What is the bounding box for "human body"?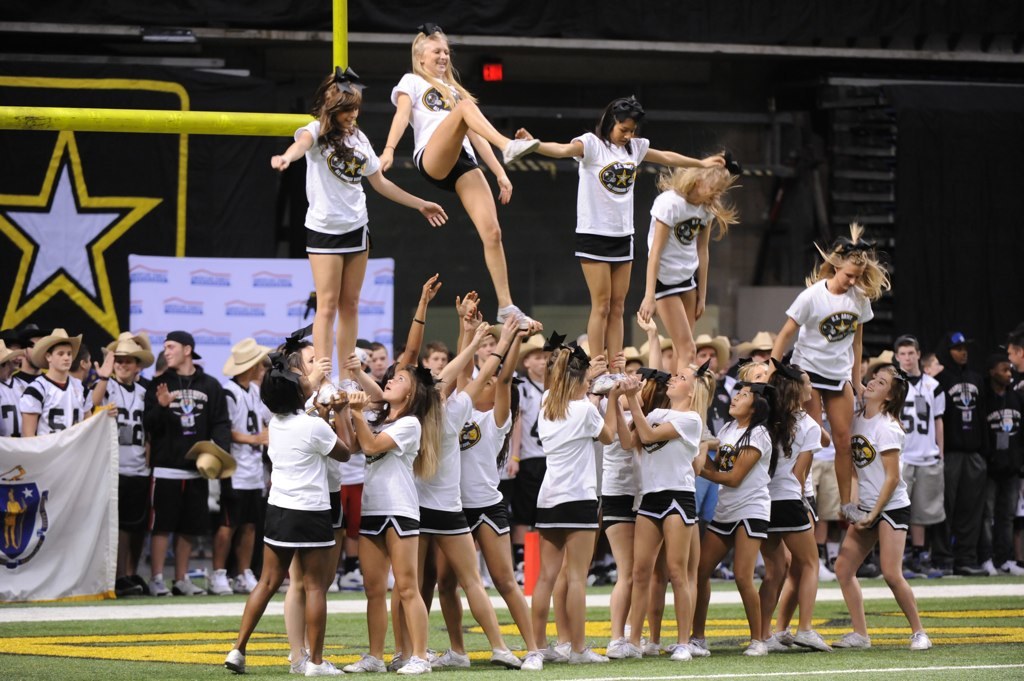
left=269, top=77, right=445, bottom=407.
